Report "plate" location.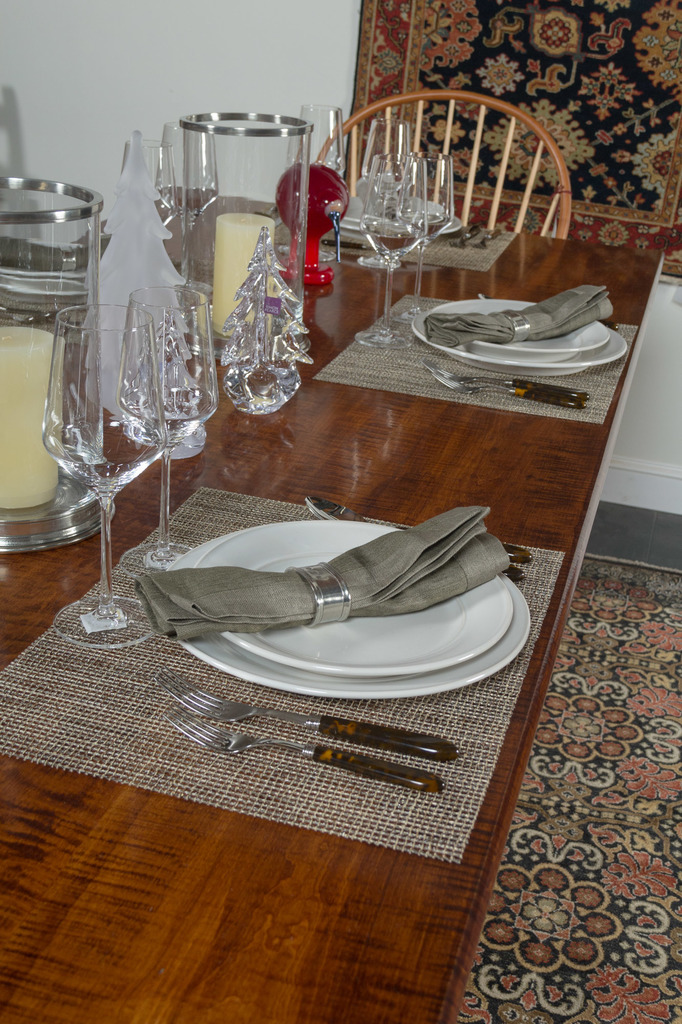
Report: crop(439, 297, 610, 360).
